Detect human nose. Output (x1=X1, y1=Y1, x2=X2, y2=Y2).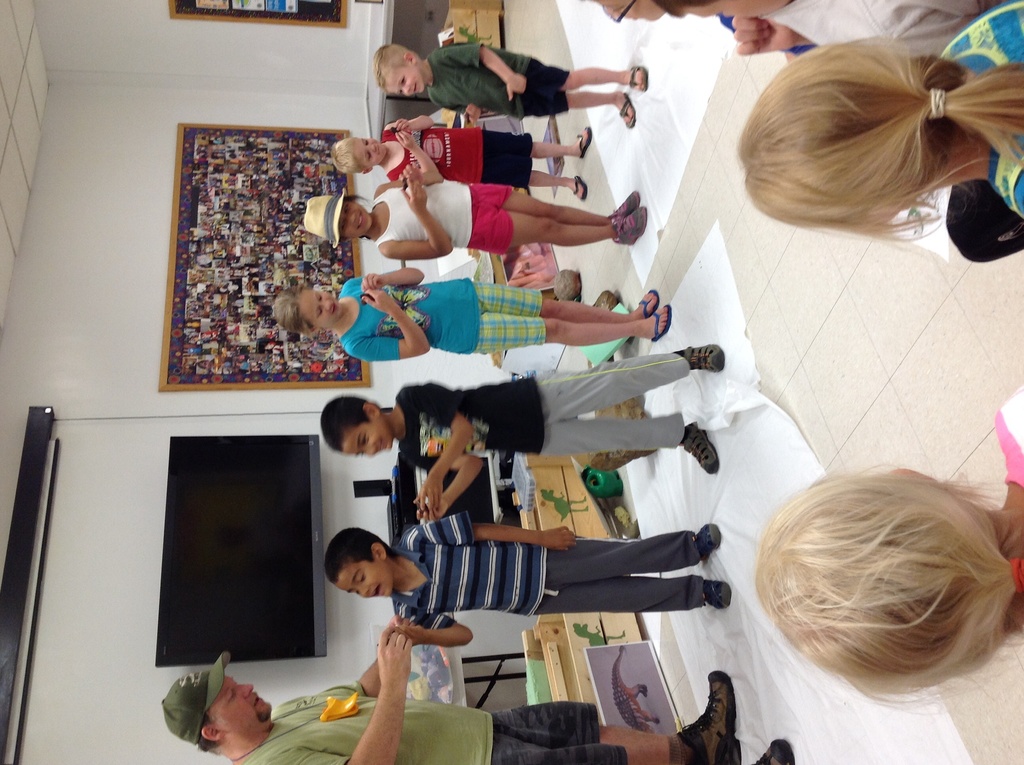
(x1=401, y1=86, x2=410, y2=98).
